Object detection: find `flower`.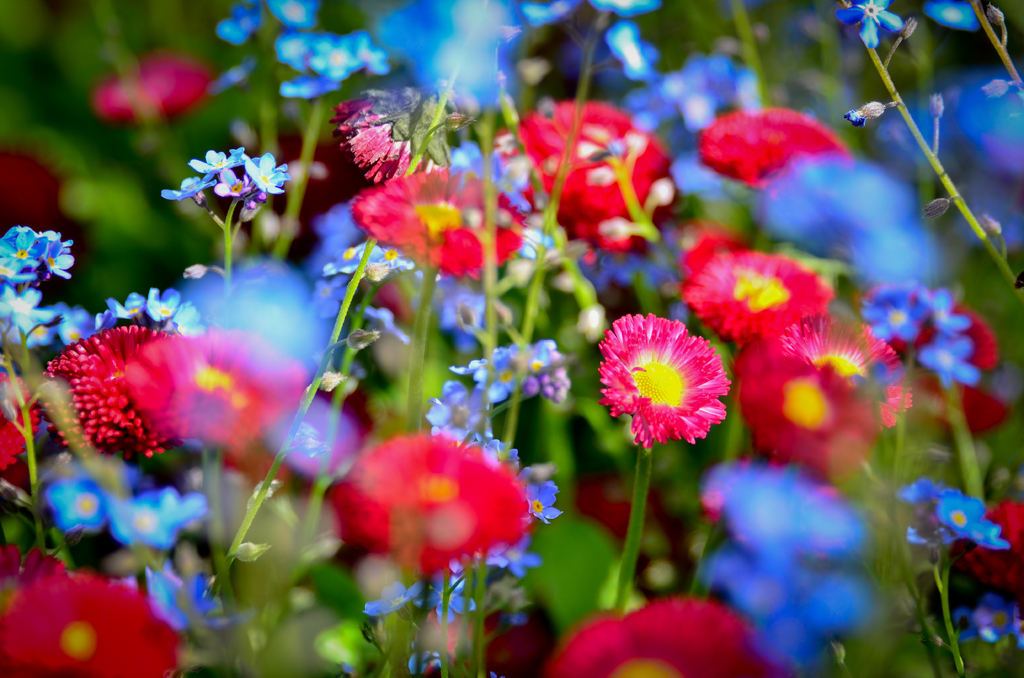
[left=358, top=169, right=528, bottom=273].
